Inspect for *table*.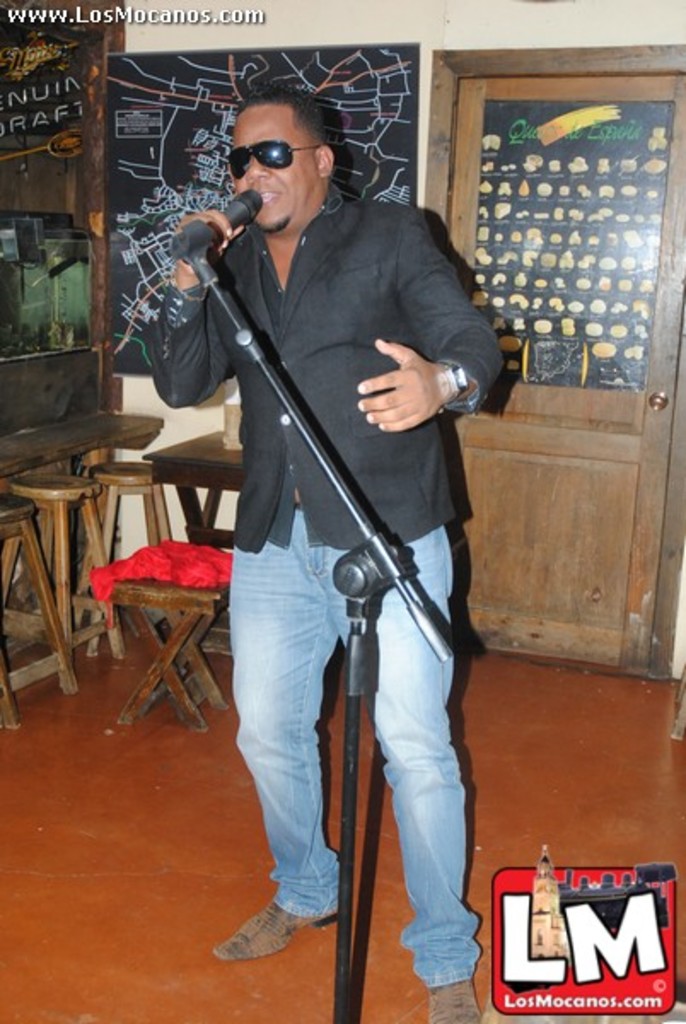
Inspection: crop(0, 389, 166, 490).
